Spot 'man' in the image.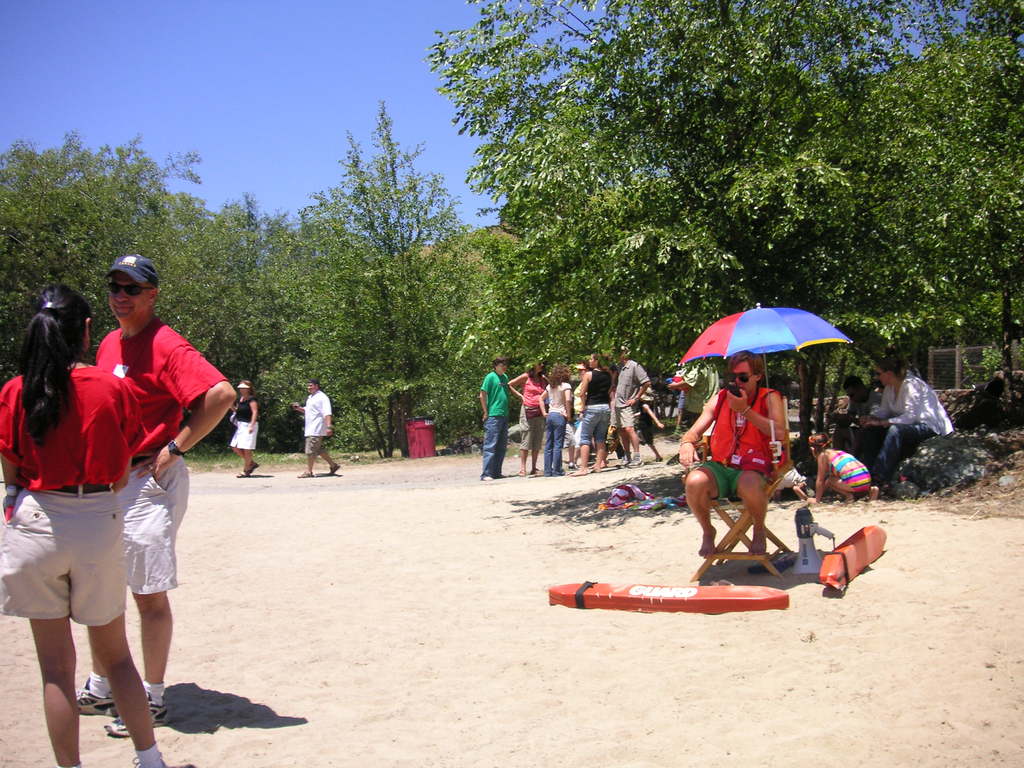
'man' found at pyautogui.locateOnScreen(862, 358, 952, 479).
